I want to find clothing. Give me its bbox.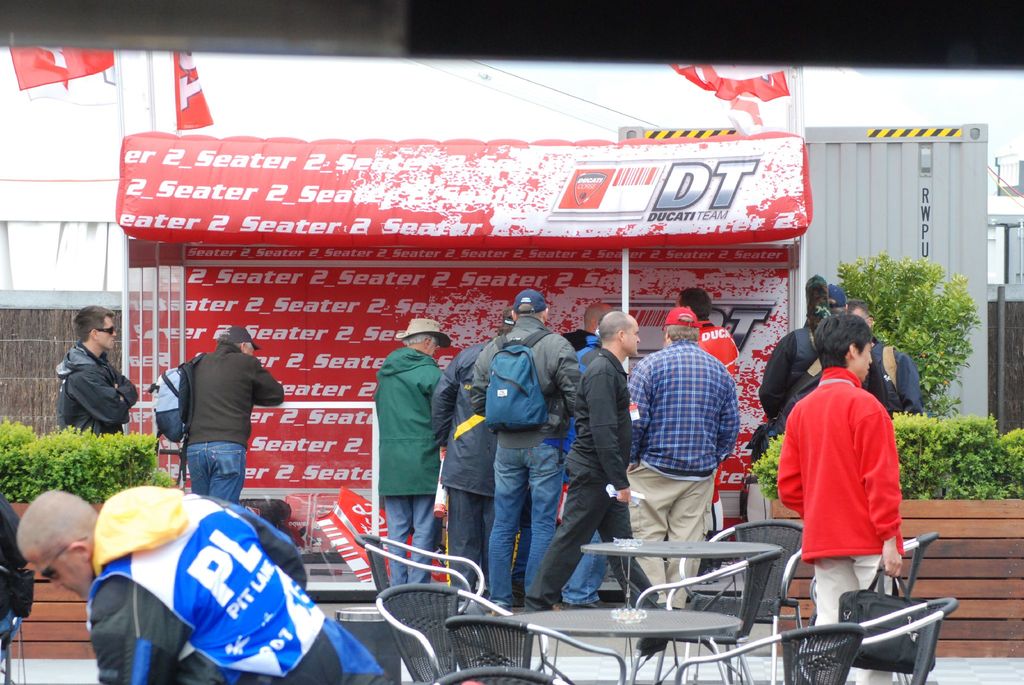
506/334/605/592.
